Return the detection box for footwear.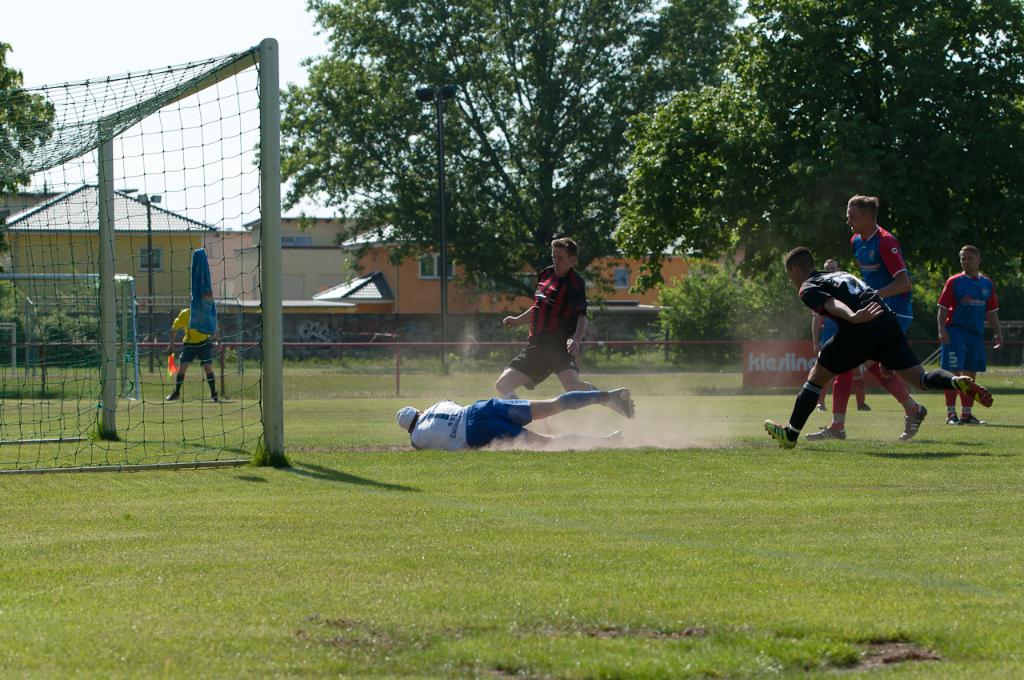
rect(610, 390, 637, 420).
